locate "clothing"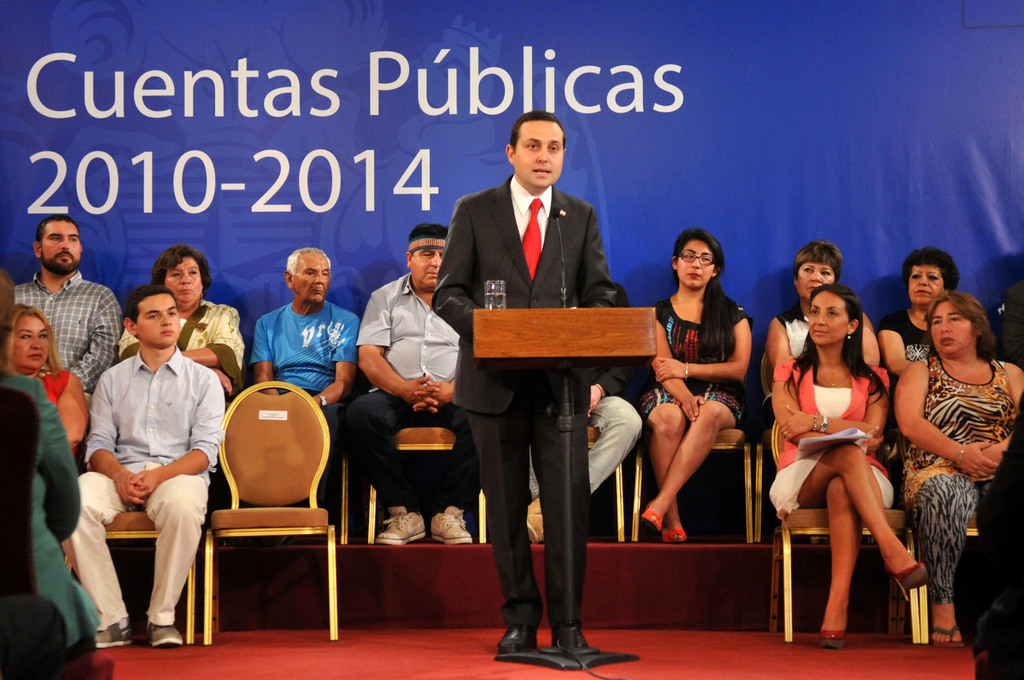
920 347 1023 615
